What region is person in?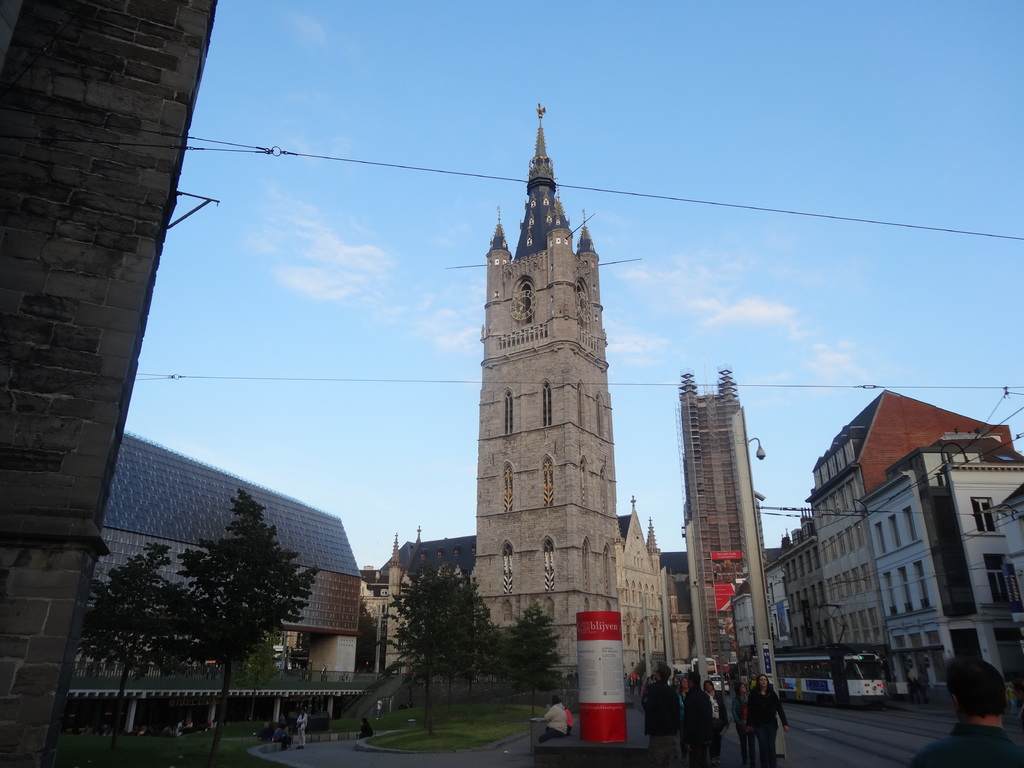
Rect(294, 704, 315, 755).
